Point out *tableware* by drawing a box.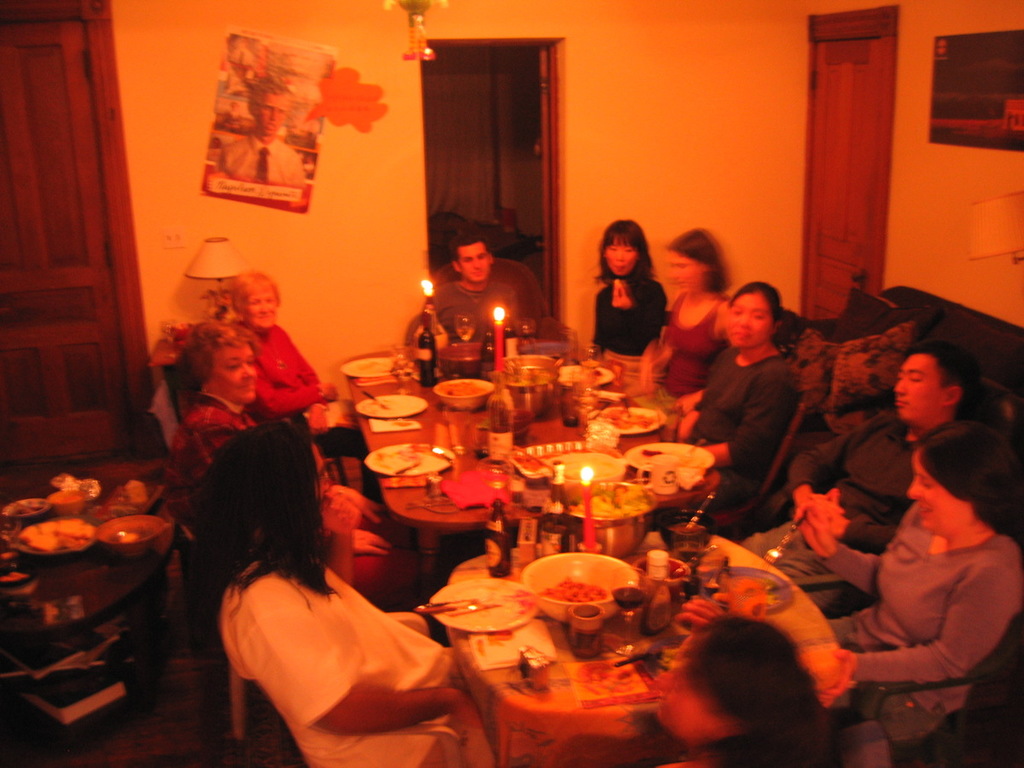
(left=428, top=574, right=539, bottom=632).
